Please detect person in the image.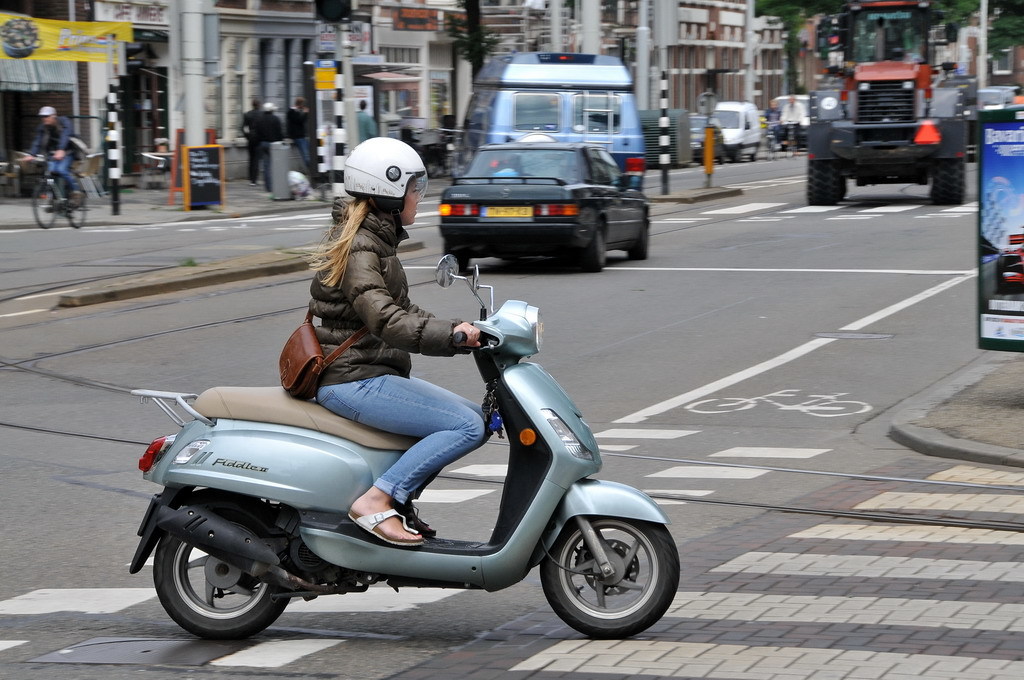
Rect(350, 95, 381, 144).
